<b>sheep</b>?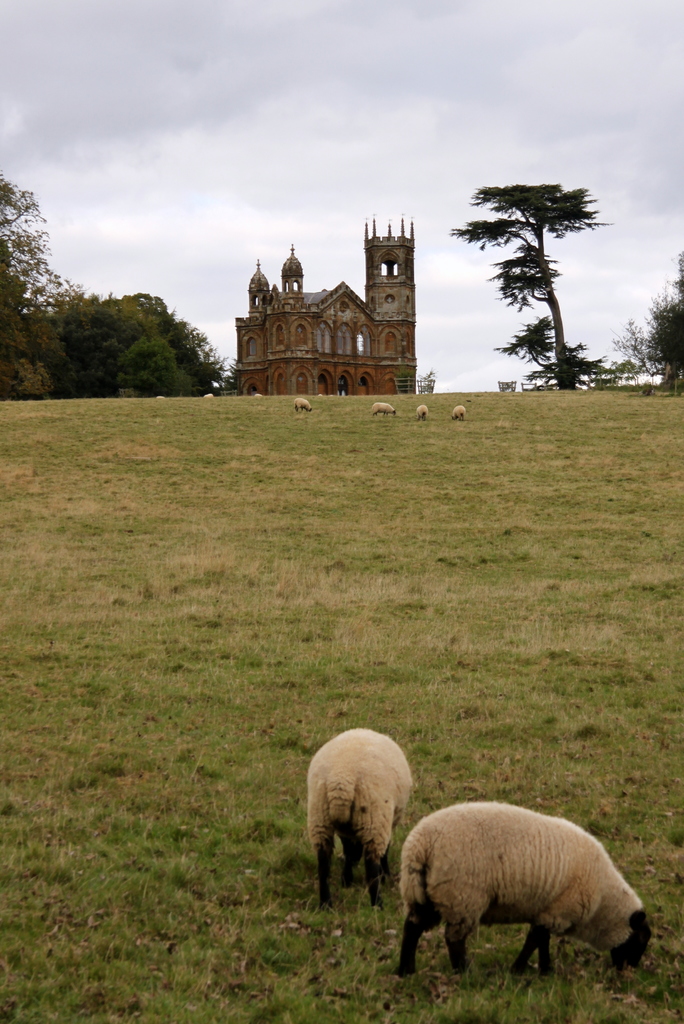
pyautogui.locateOnScreen(401, 802, 656, 979)
